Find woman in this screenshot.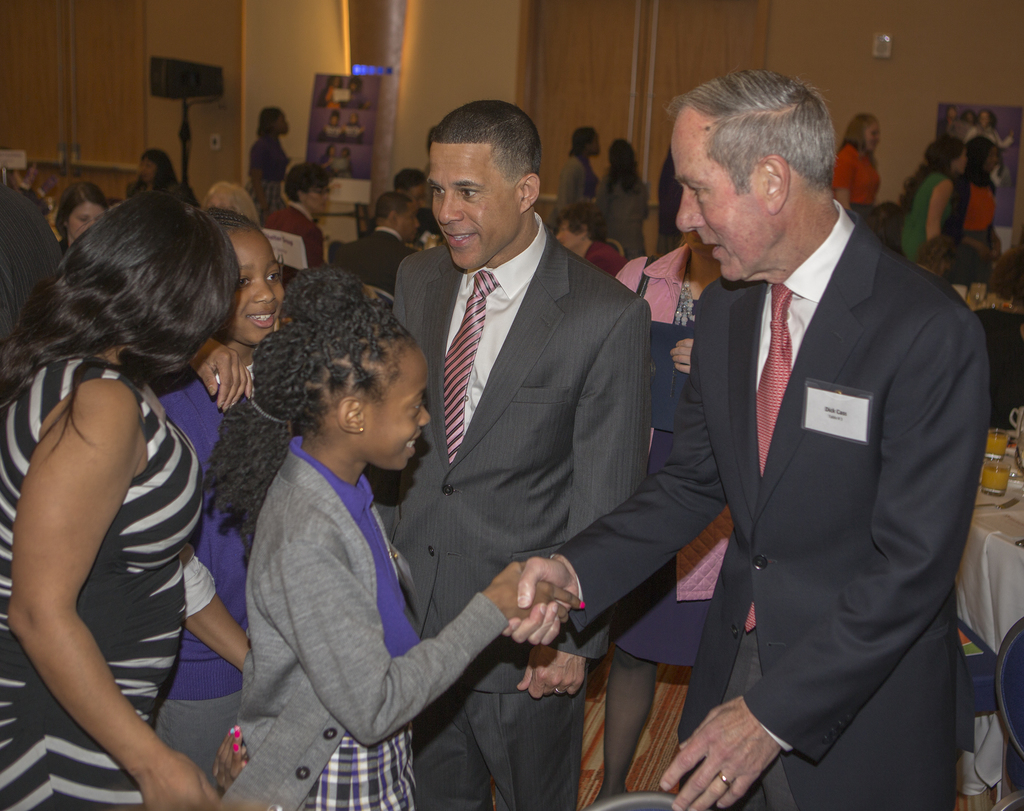
The bounding box for woman is region(826, 110, 892, 228).
